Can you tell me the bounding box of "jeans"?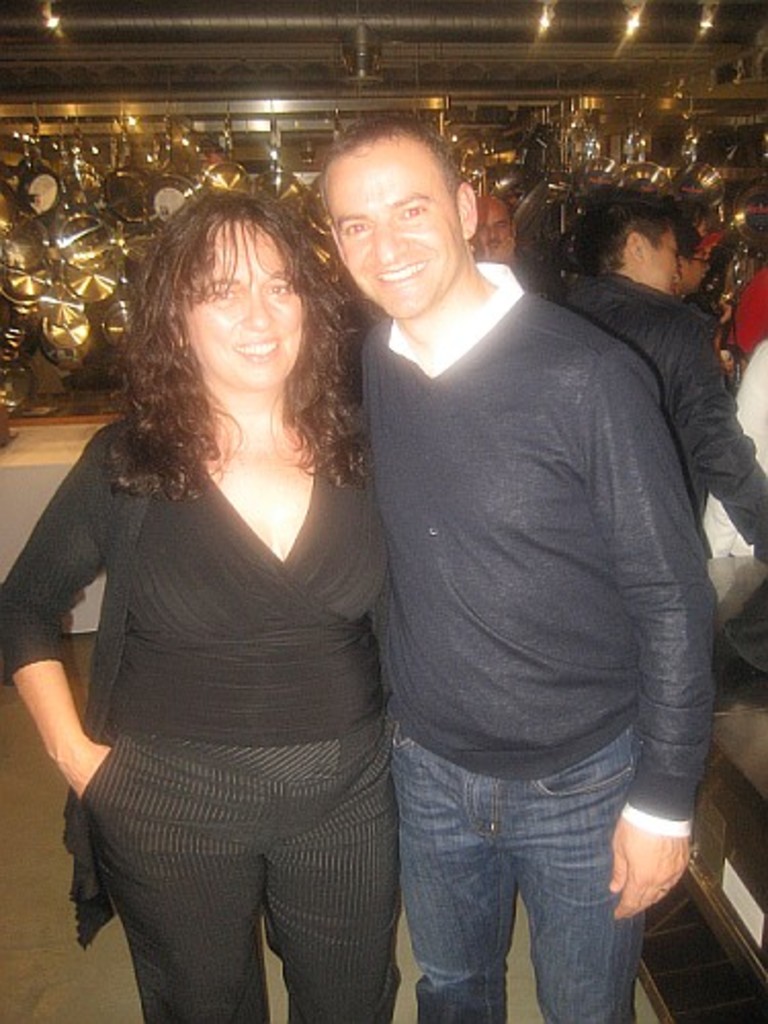
<bbox>387, 739, 674, 1020</bbox>.
